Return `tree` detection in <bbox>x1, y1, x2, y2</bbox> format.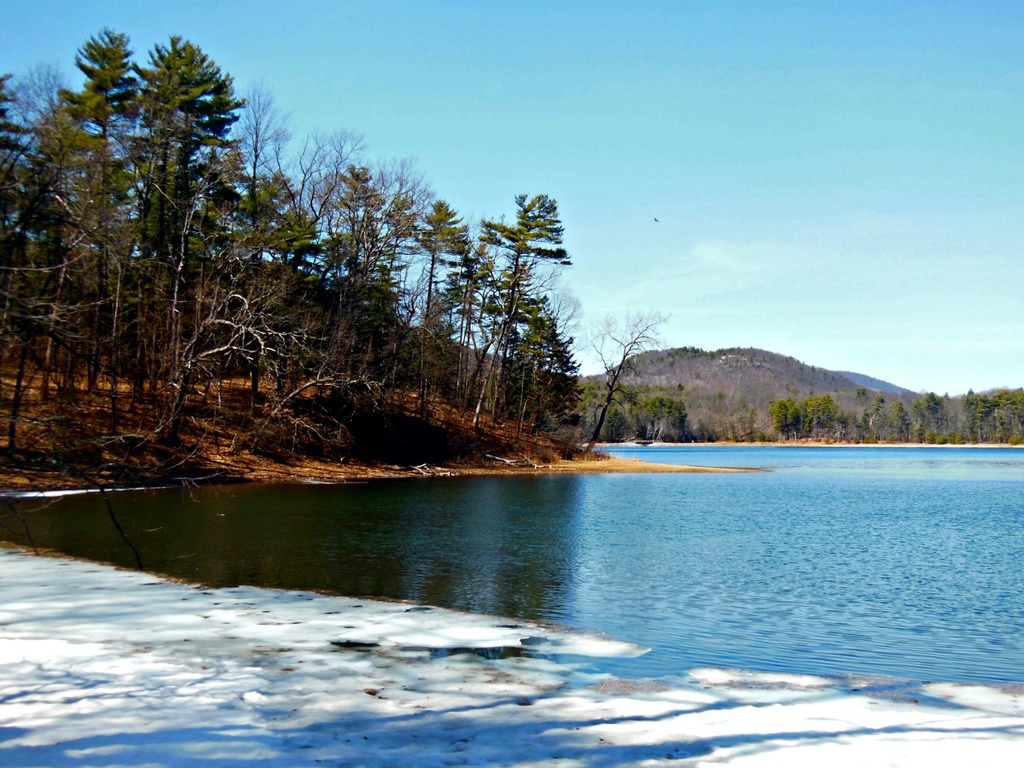
<bbox>586, 311, 669, 449</bbox>.
